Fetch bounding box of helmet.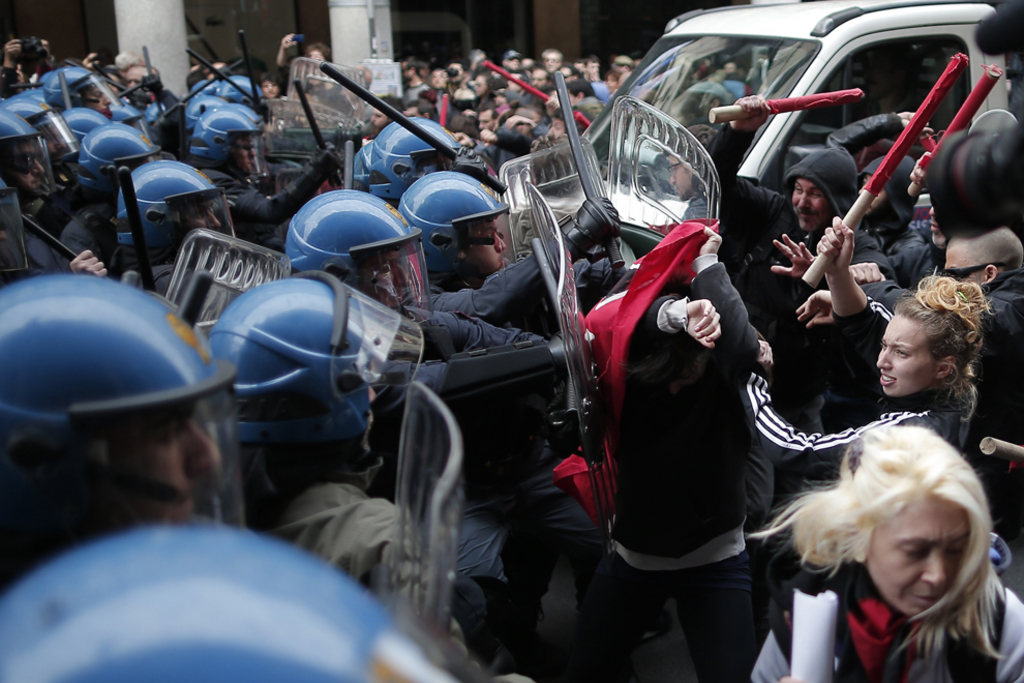
Bbox: bbox=[198, 289, 385, 474].
